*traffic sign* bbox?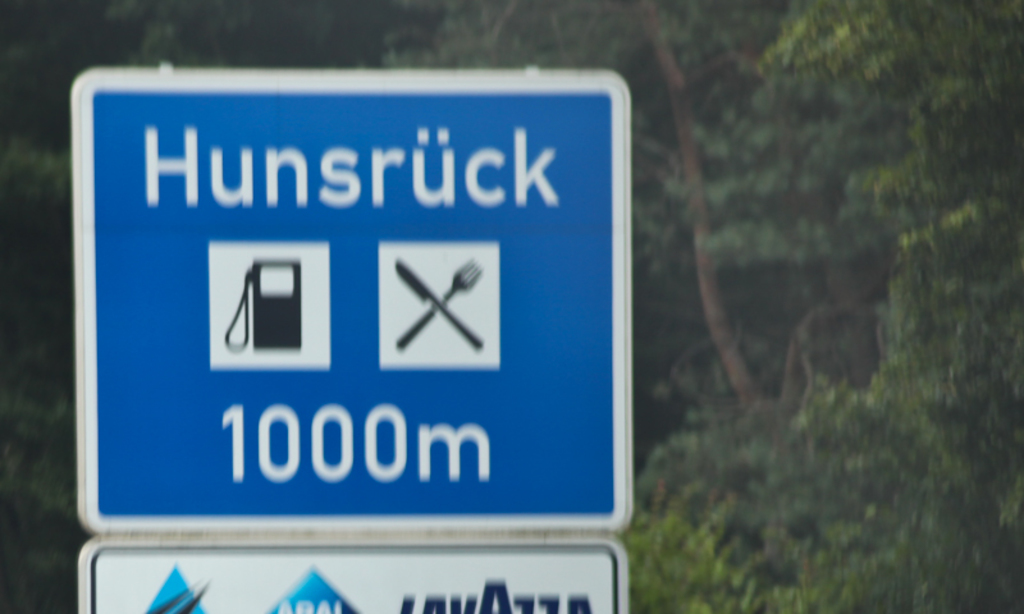
x1=72, y1=68, x2=632, y2=541
